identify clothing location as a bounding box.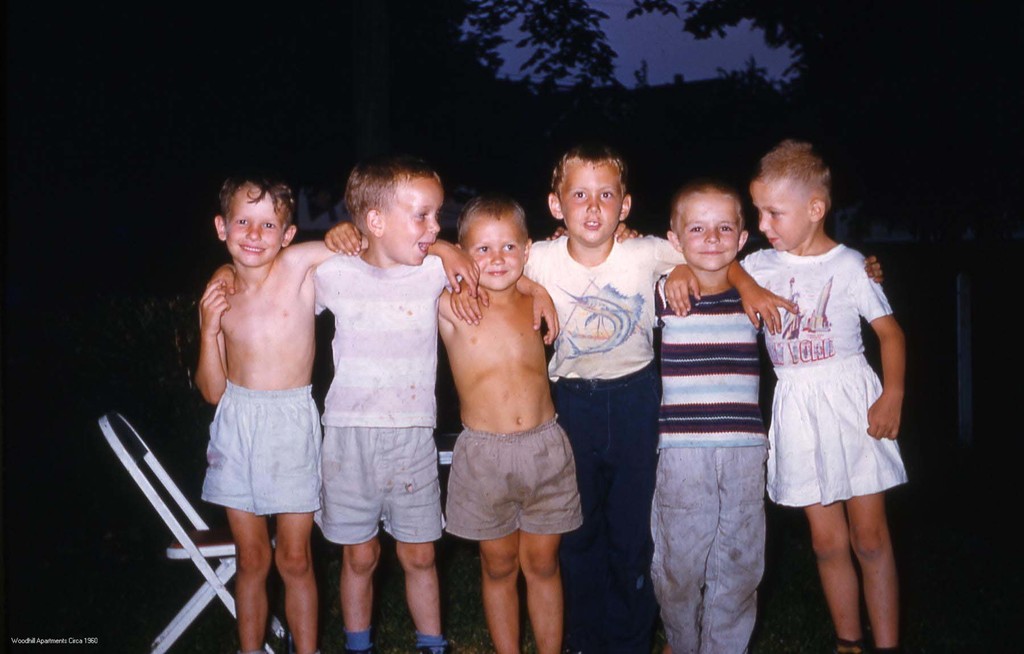
{"x1": 650, "y1": 286, "x2": 769, "y2": 653}.
